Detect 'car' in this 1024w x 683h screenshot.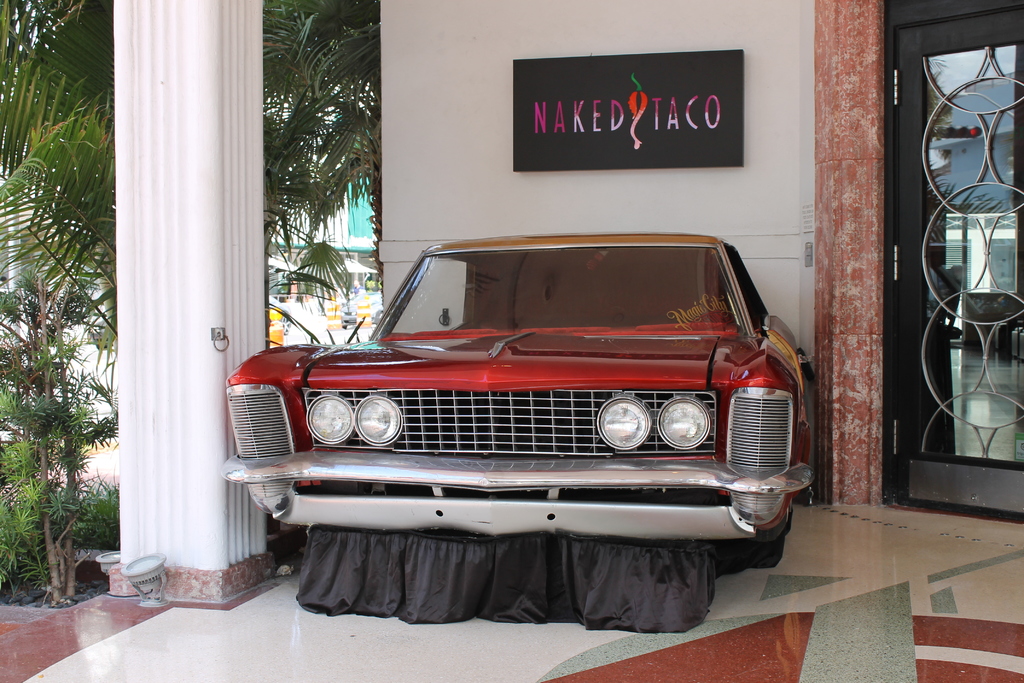
Detection: box=[219, 231, 815, 634].
